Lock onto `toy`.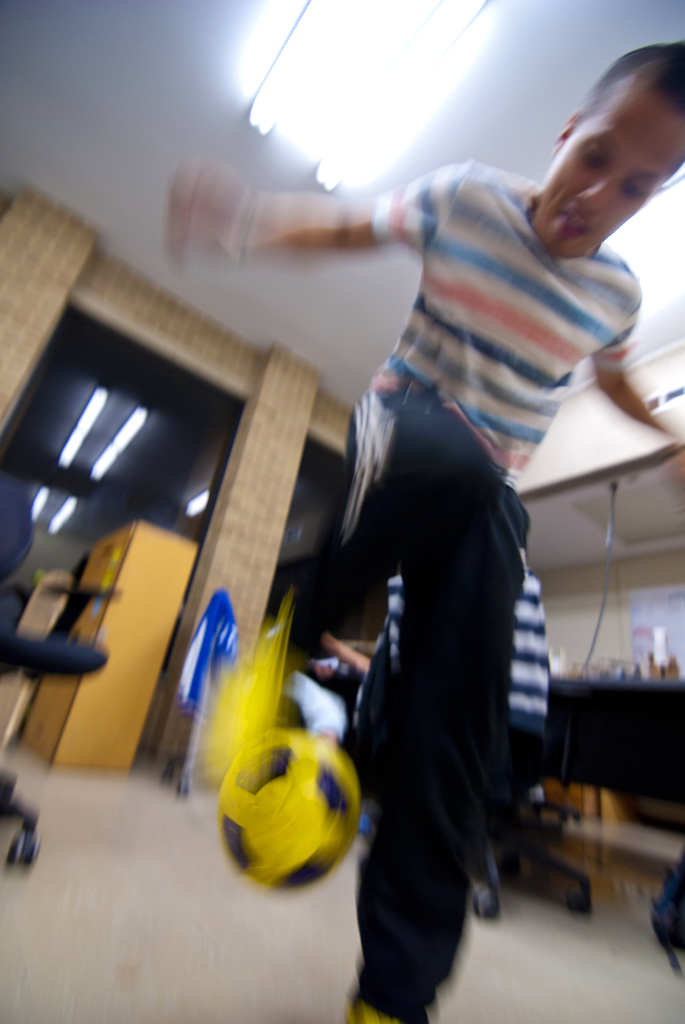
Locked: {"x1": 209, "y1": 712, "x2": 379, "y2": 927}.
